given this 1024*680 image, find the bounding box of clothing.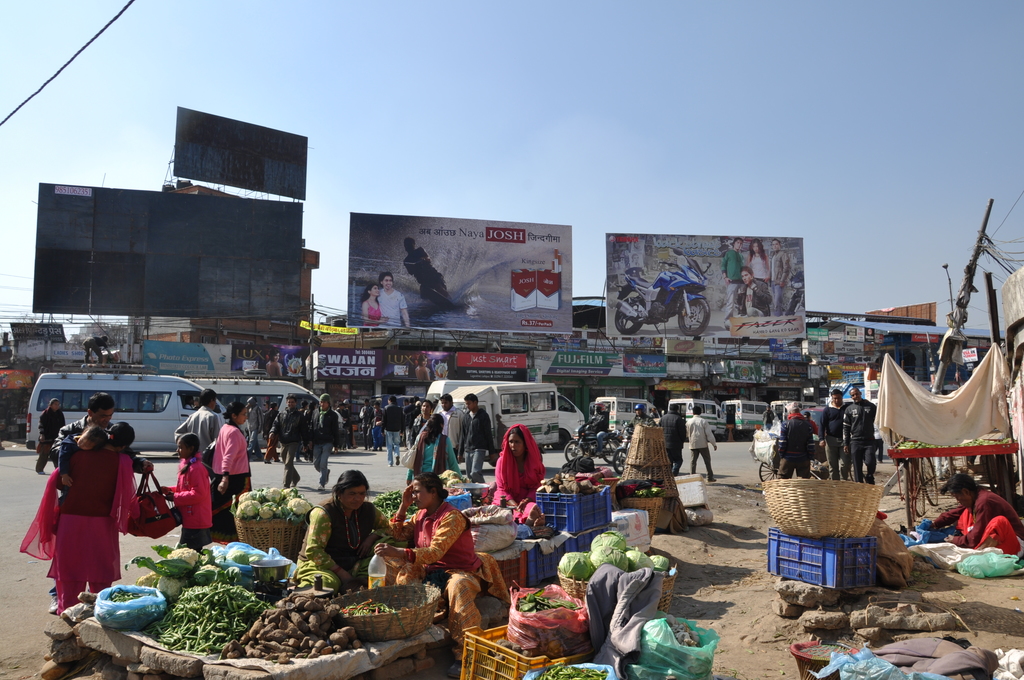
left=173, top=450, right=212, bottom=554.
